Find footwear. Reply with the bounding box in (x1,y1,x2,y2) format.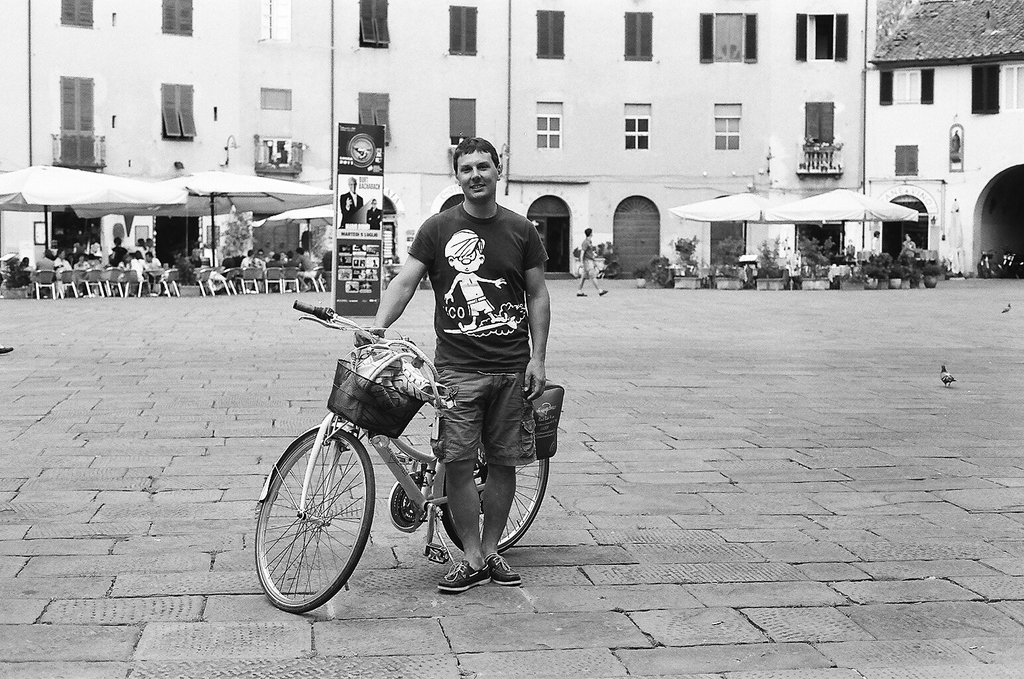
(578,292,586,295).
